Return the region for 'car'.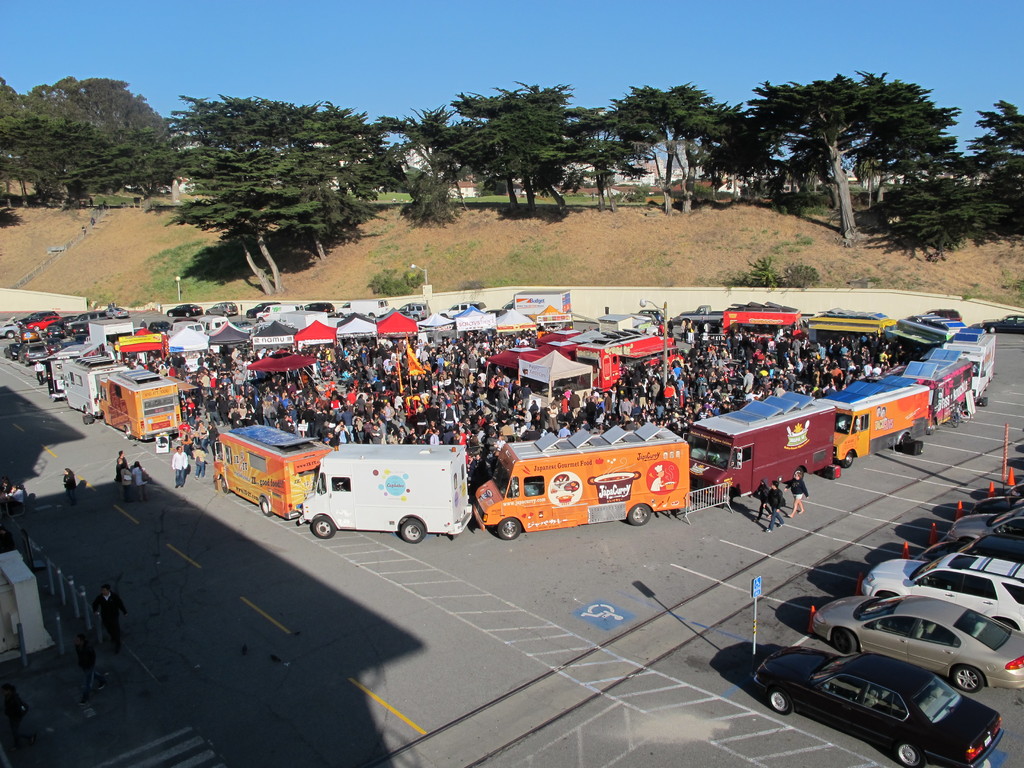
bbox(165, 301, 202, 314).
